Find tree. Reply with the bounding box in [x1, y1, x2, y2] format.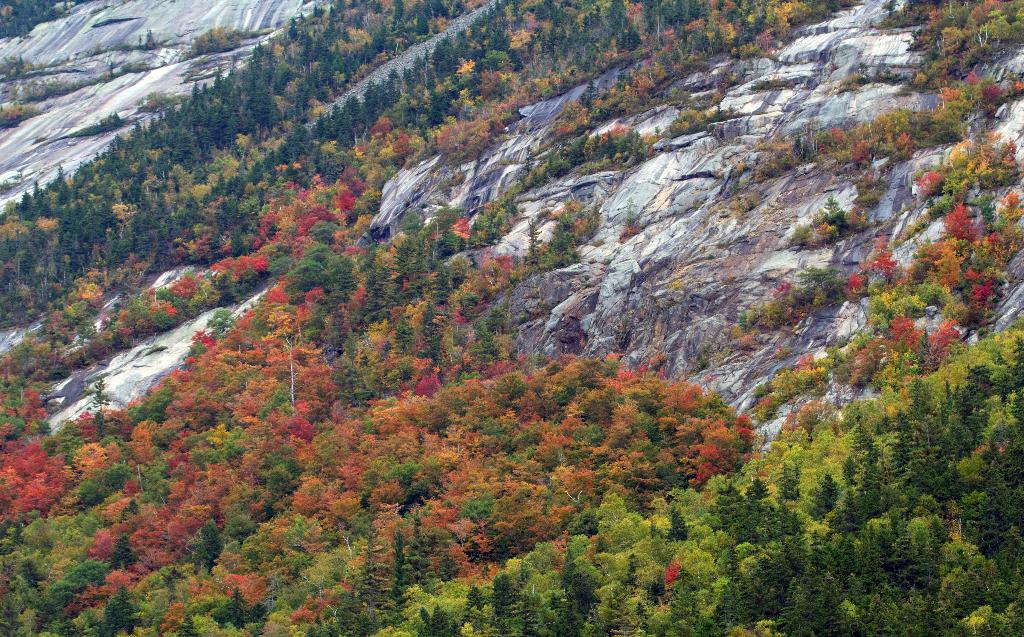
[0, 0, 1023, 636].
